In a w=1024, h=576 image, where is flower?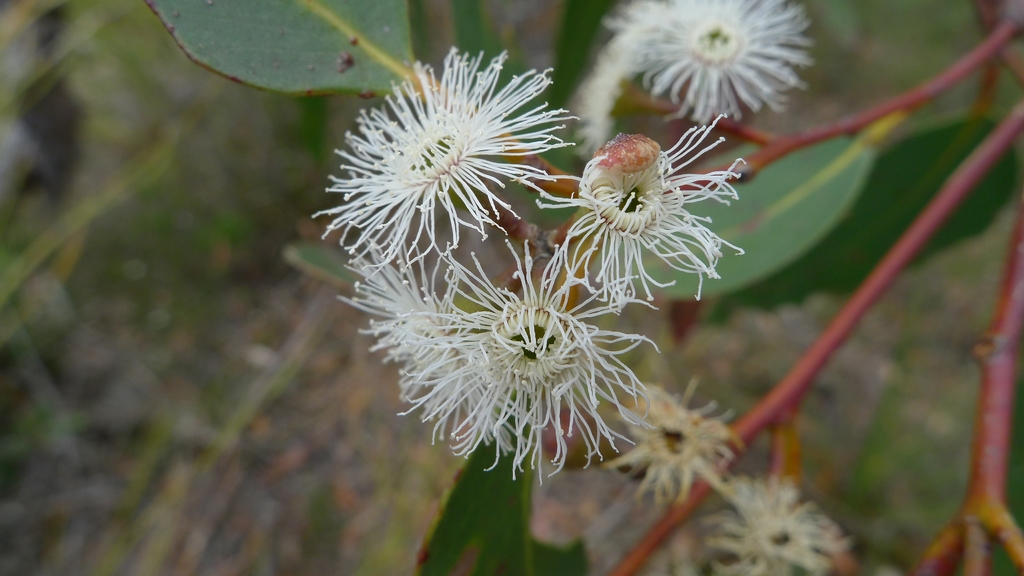
pyautogui.locateOnScreen(604, 0, 810, 124).
